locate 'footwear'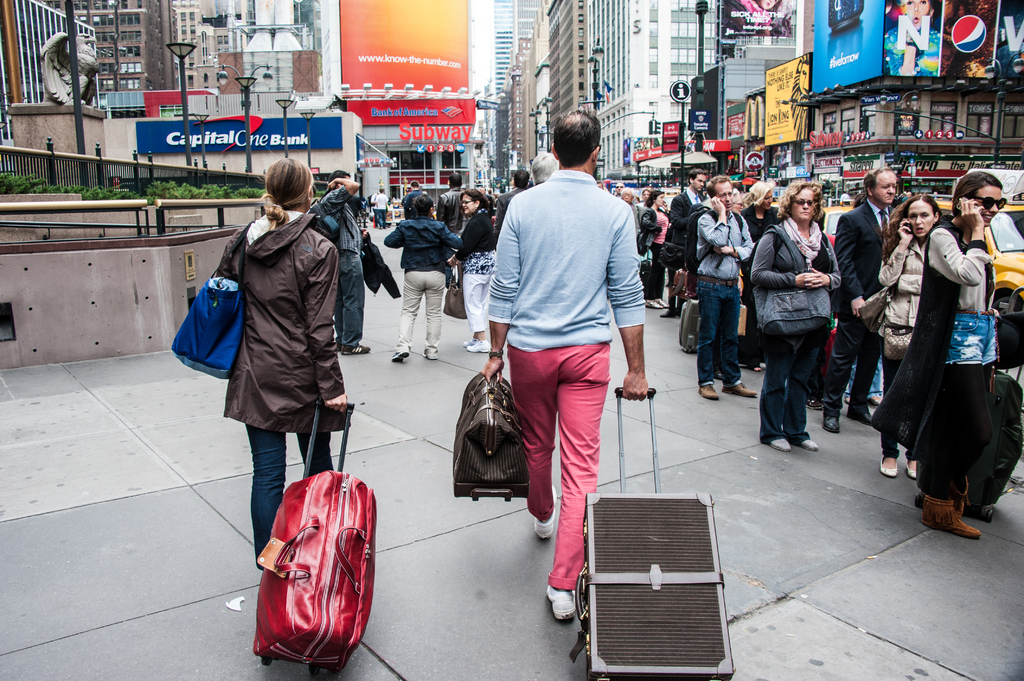
bbox=[465, 337, 497, 353]
